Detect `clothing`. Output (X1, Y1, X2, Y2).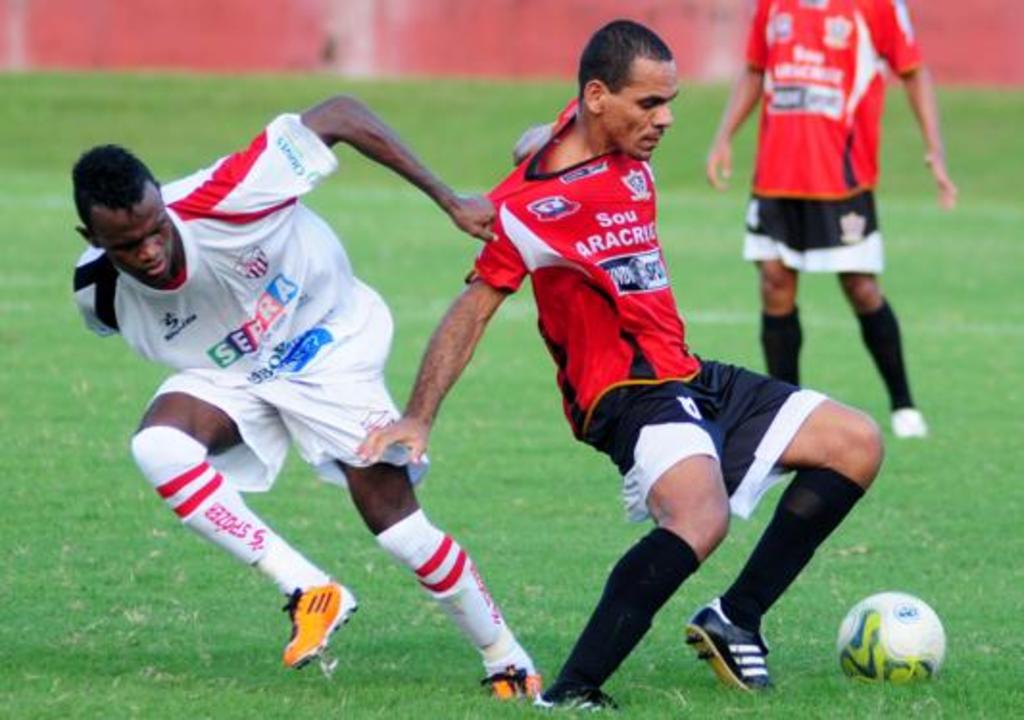
(65, 113, 428, 492).
